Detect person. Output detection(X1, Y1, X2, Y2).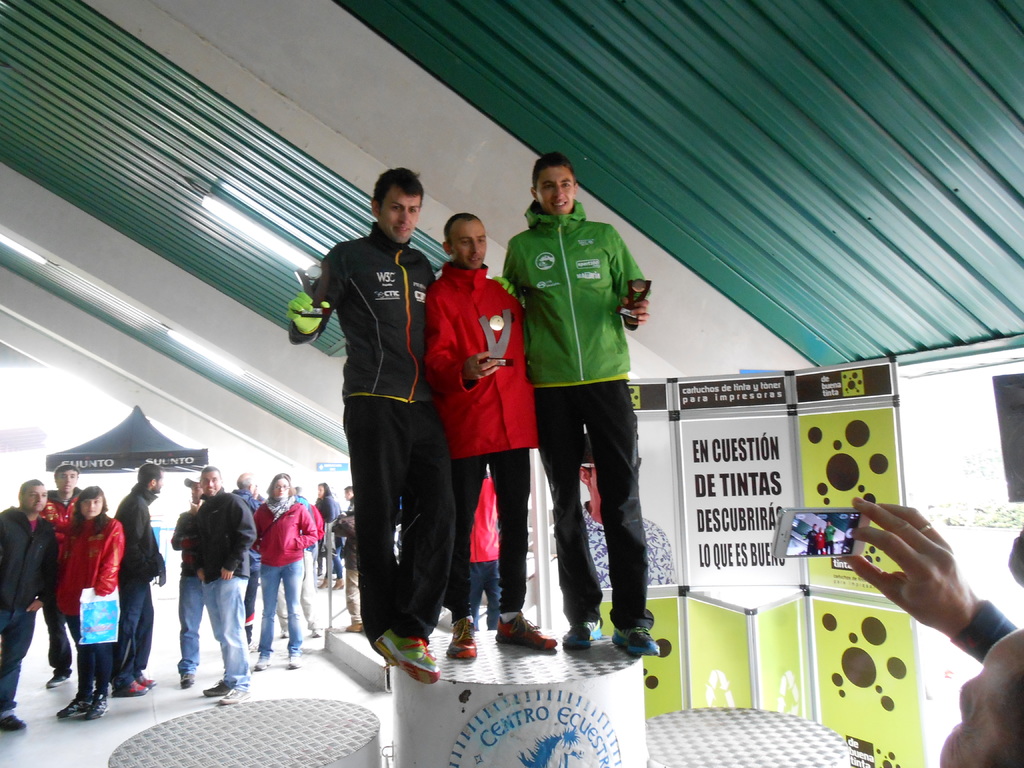
detection(171, 477, 211, 687).
